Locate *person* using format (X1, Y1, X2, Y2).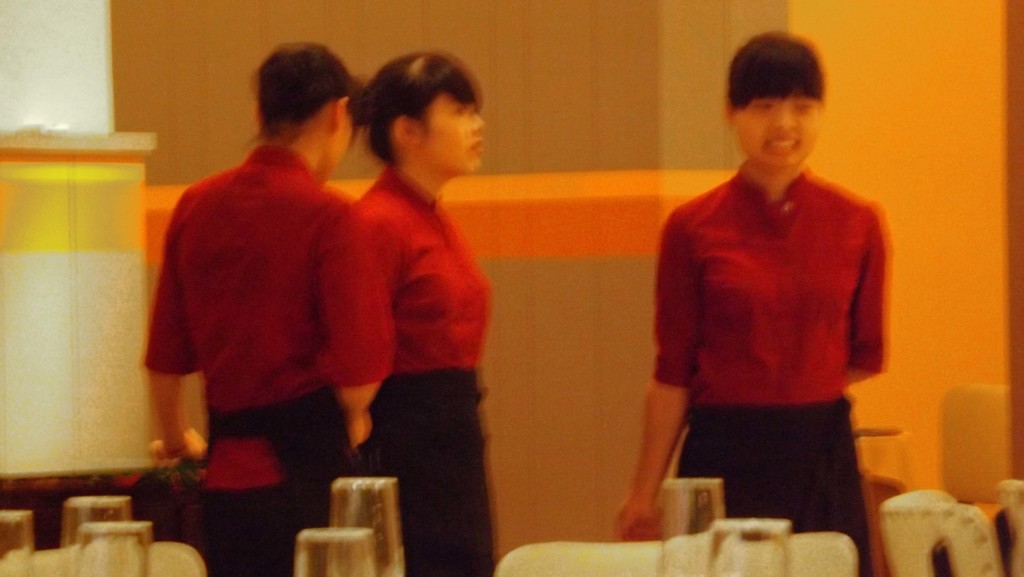
(147, 33, 399, 576).
